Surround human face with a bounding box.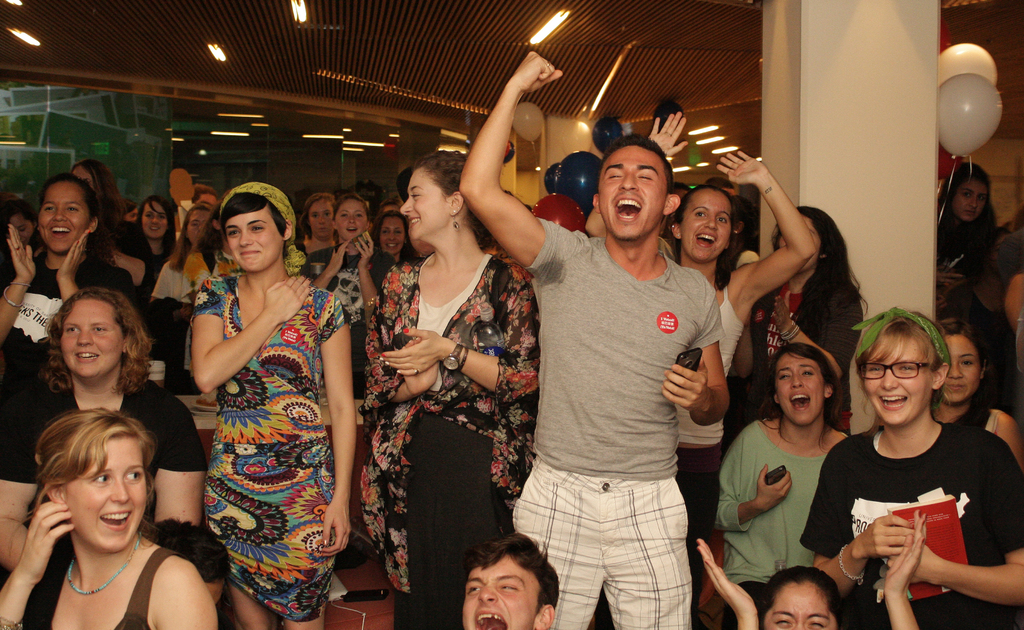
rect(411, 239, 436, 257).
